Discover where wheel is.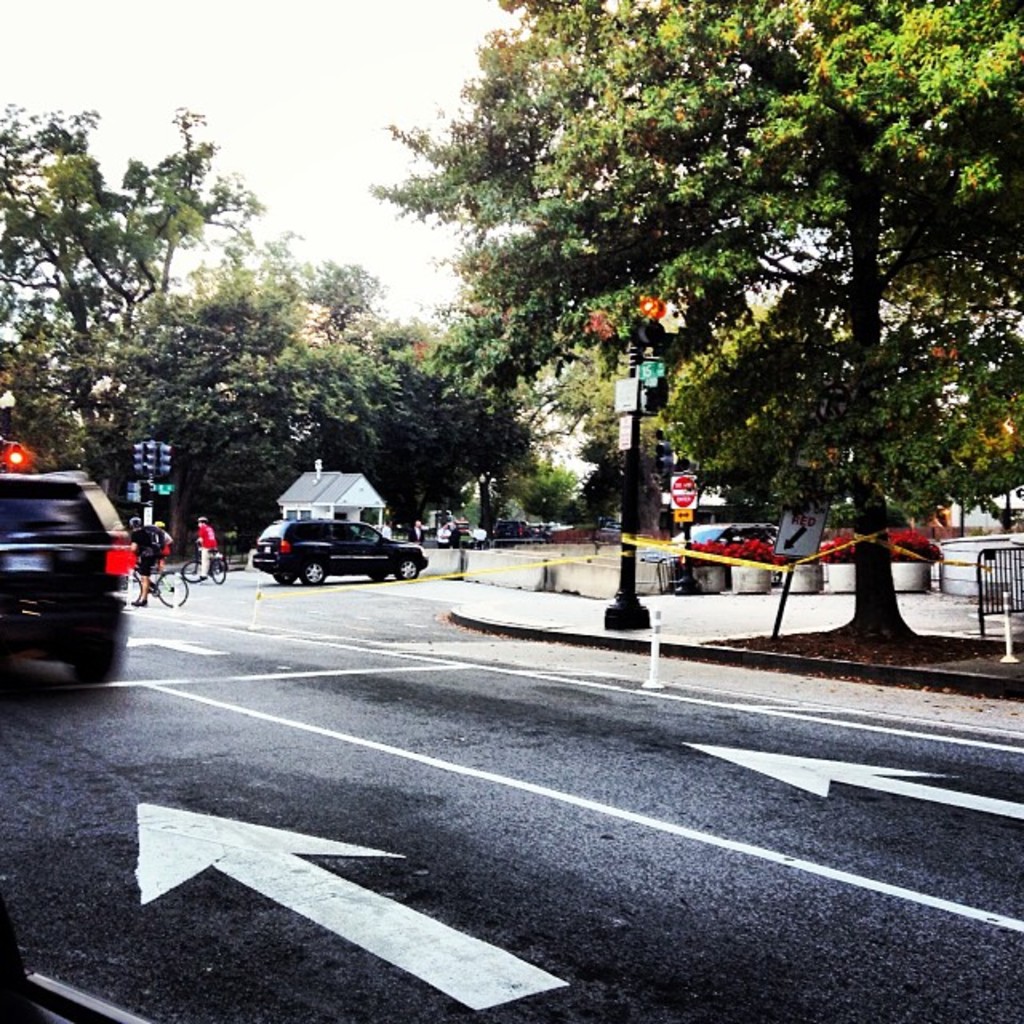
Discovered at (152,560,189,605).
